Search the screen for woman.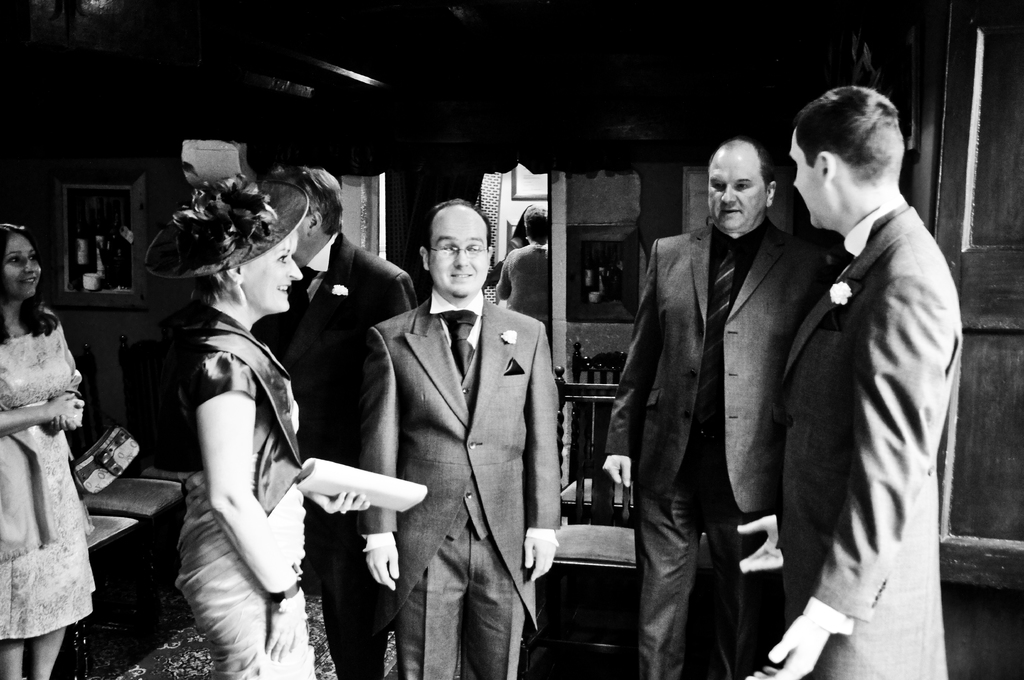
Found at bbox(170, 233, 378, 679).
